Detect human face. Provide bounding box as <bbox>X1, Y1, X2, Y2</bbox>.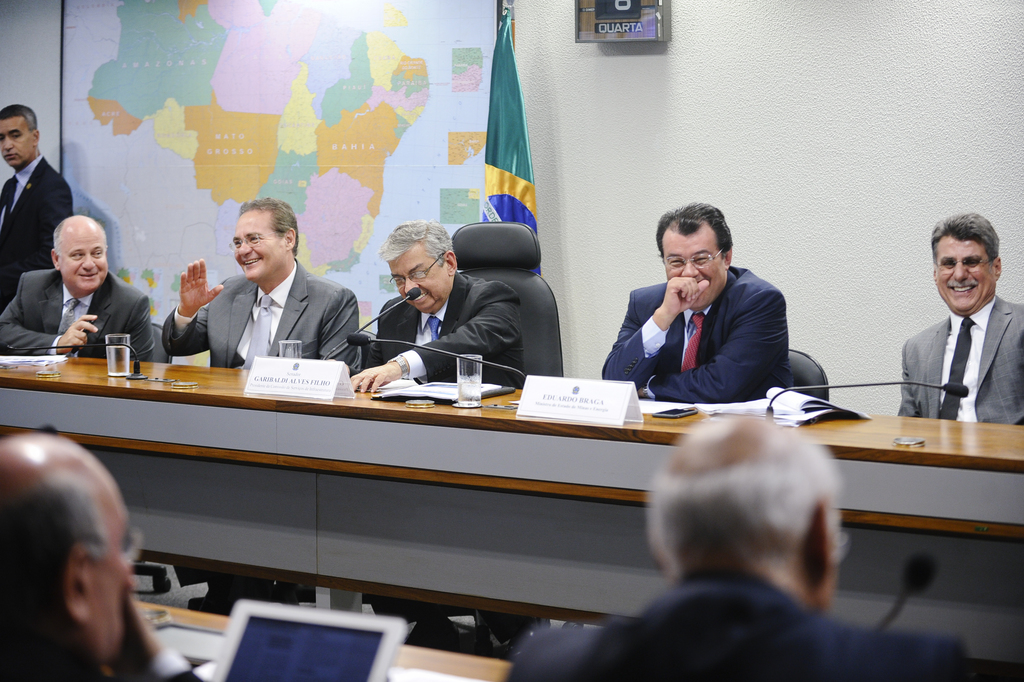
<bbox>57, 223, 110, 288</bbox>.
